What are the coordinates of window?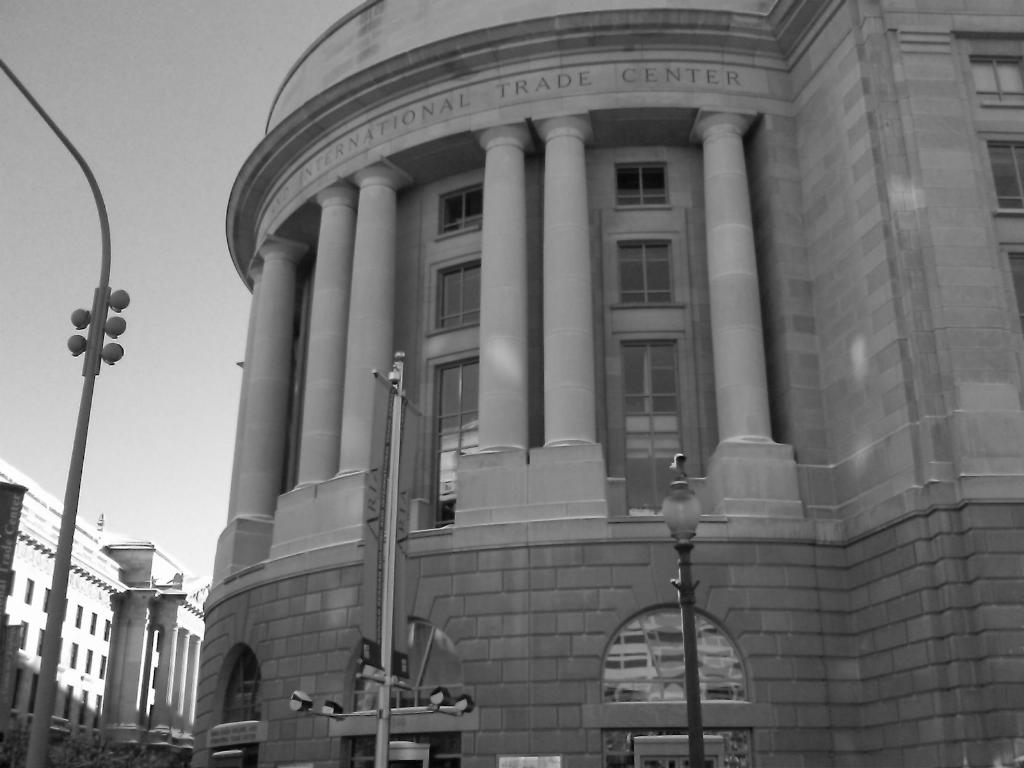
bbox=[62, 683, 76, 720].
